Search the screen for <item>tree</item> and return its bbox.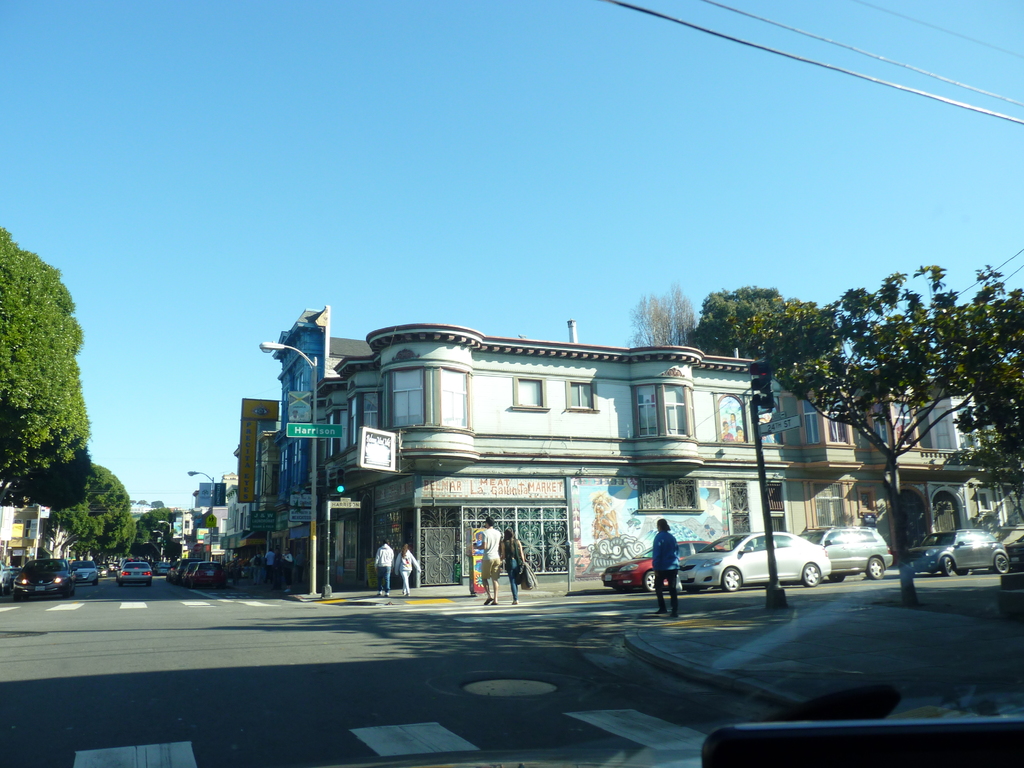
Found: (left=625, top=281, right=701, bottom=346).
